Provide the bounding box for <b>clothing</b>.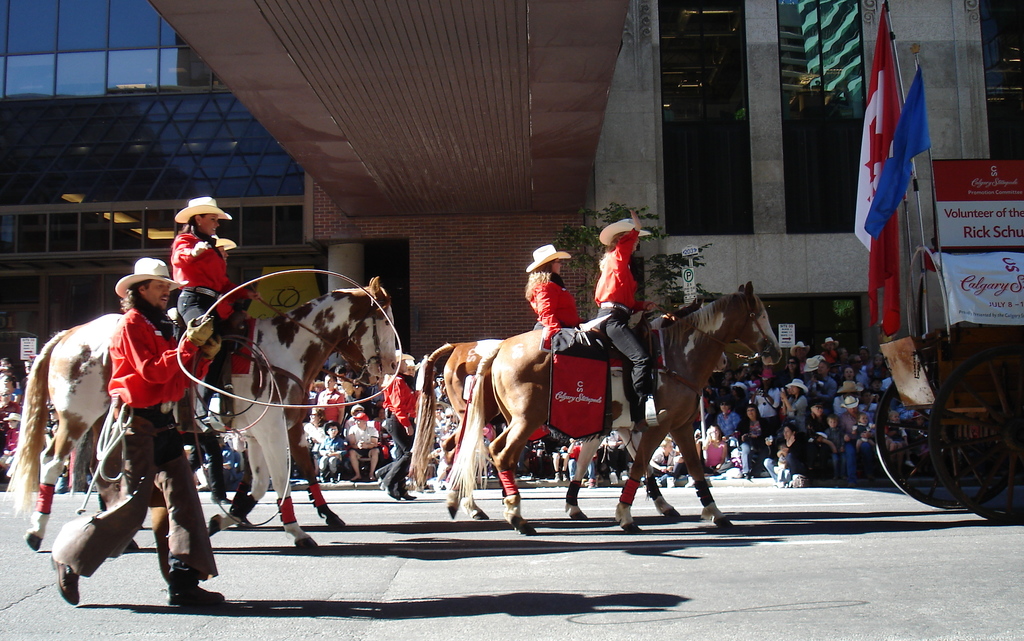
detection(48, 291, 200, 574).
